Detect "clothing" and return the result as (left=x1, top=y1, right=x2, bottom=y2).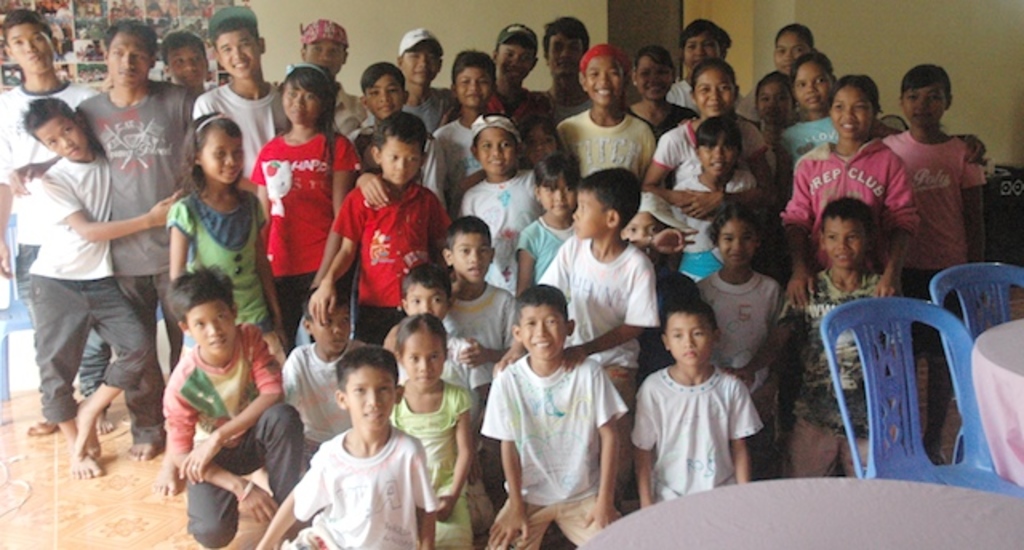
(left=637, top=341, right=771, bottom=504).
